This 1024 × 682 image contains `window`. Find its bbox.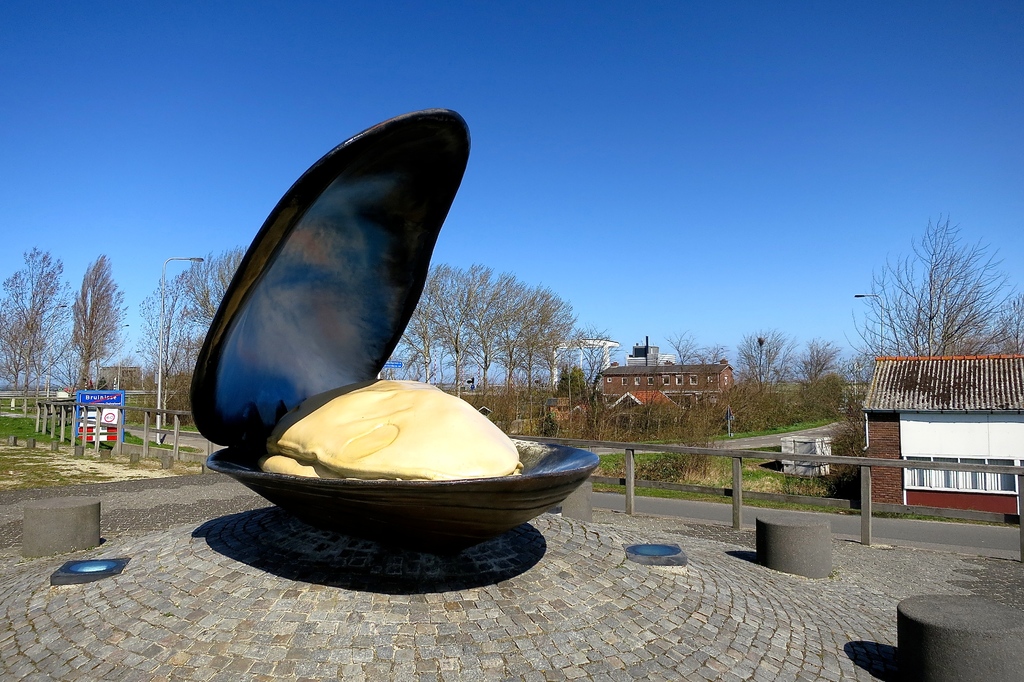
676 374 684 386.
